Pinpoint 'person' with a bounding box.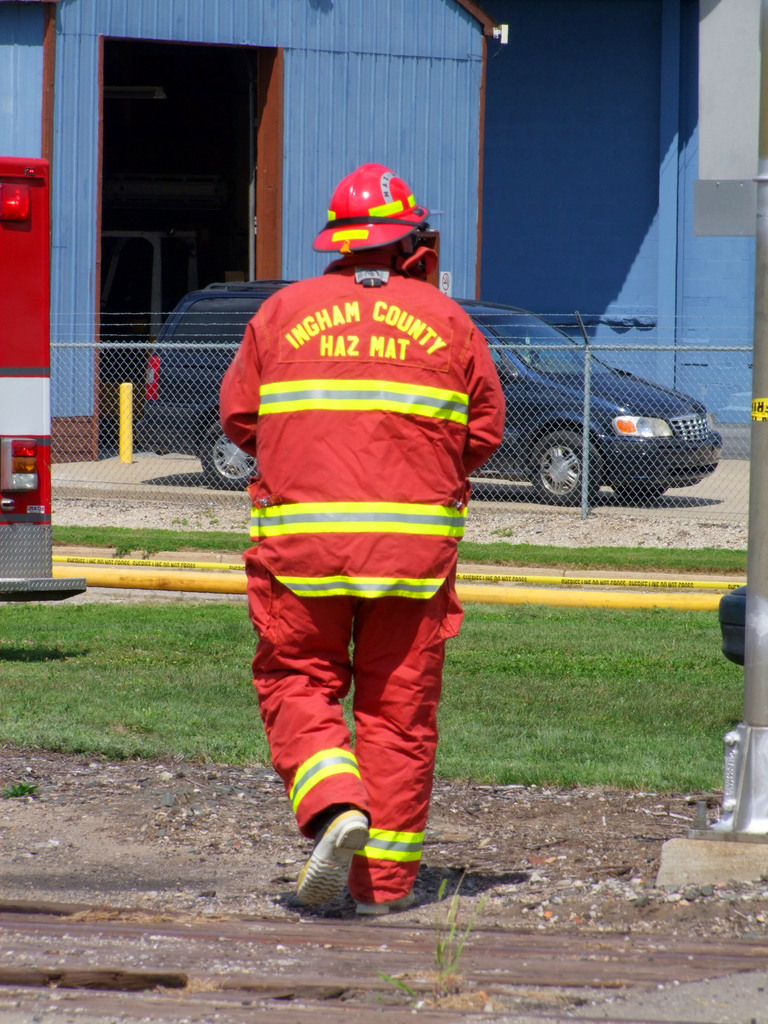
[214, 156, 510, 917].
